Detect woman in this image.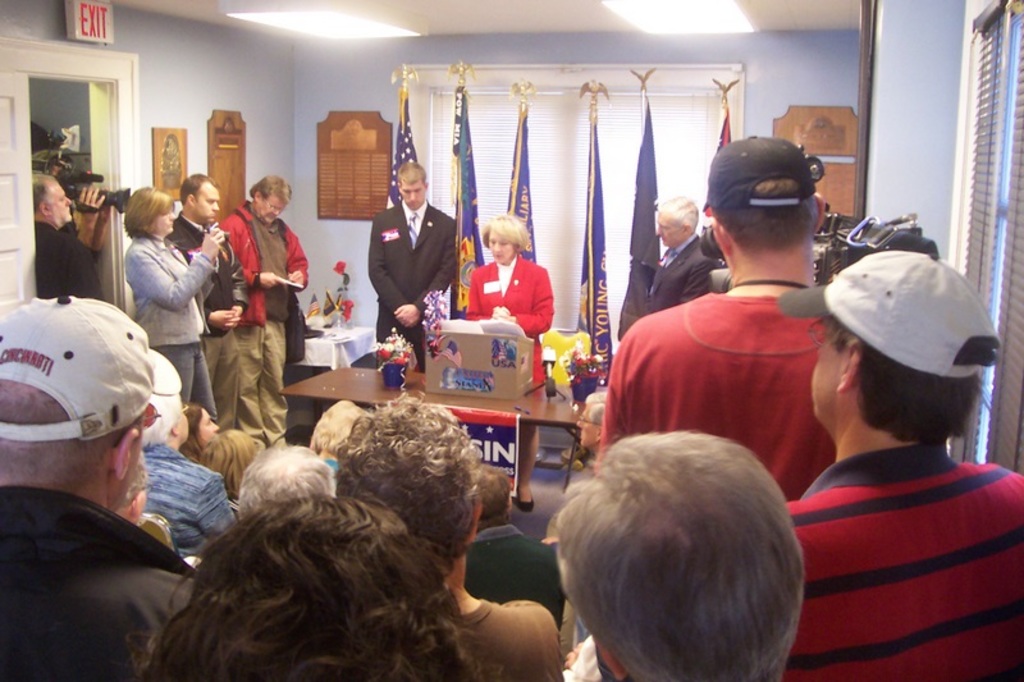
Detection: 174,399,234,444.
